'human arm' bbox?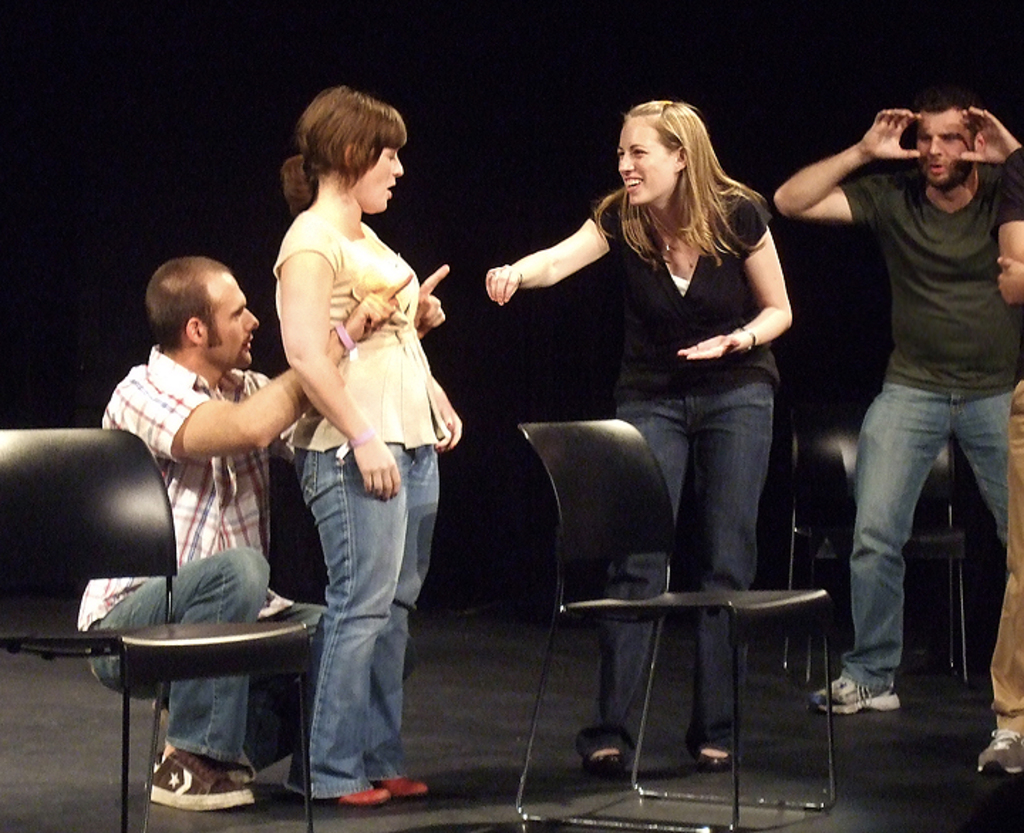
(left=794, top=121, right=907, bottom=232)
